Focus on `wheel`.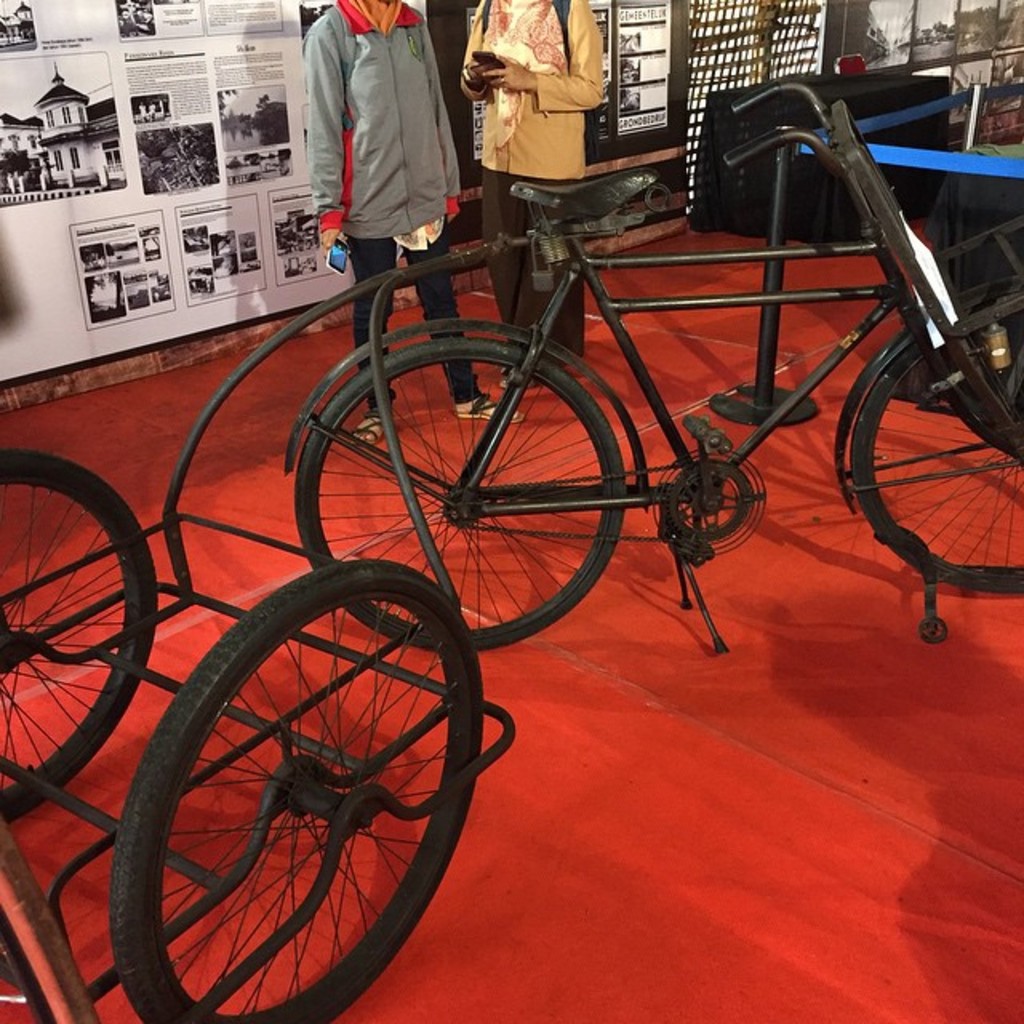
Focused at <bbox>0, 448, 157, 827</bbox>.
